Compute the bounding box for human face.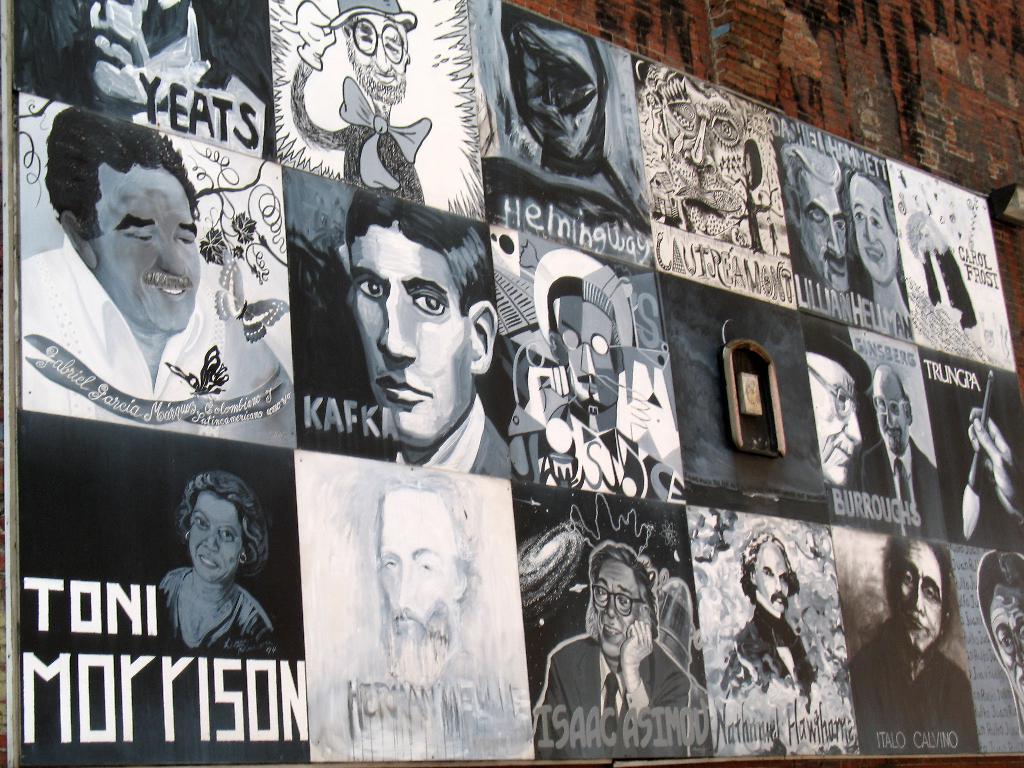
bbox=(663, 81, 750, 233).
